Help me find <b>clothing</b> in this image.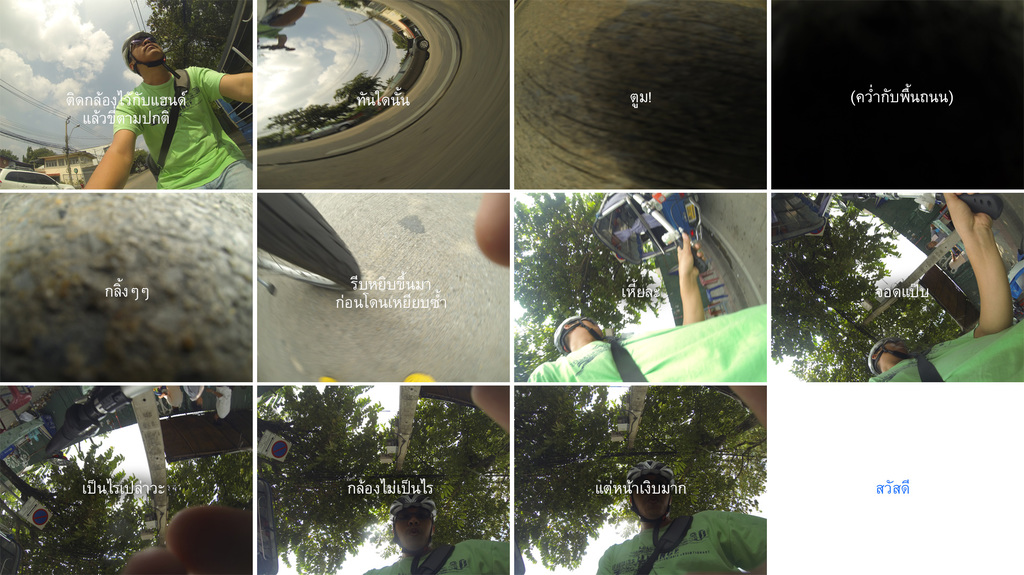
Found it: (x1=590, y1=512, x2=781, y2=572).
